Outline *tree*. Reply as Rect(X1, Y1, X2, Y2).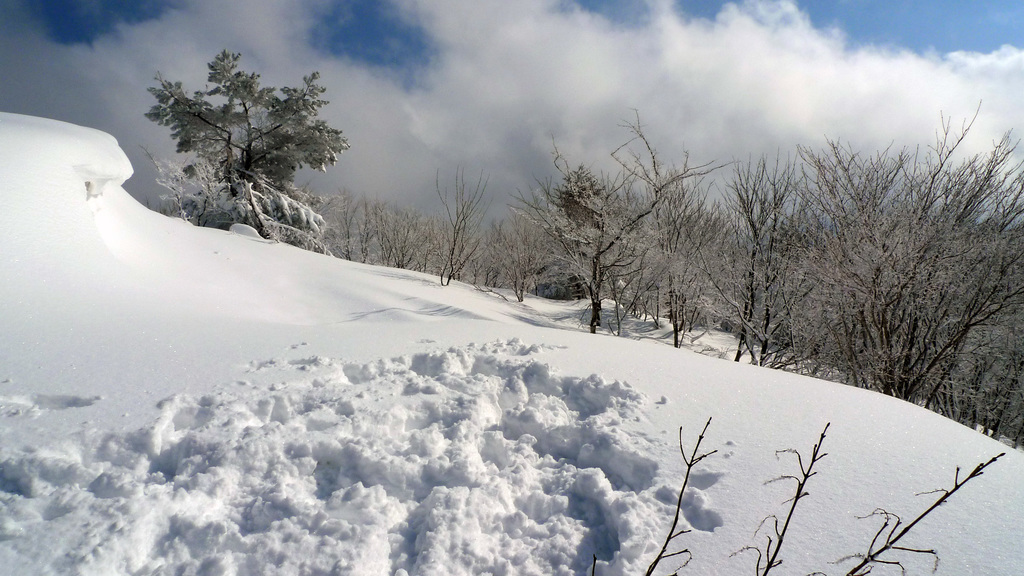
Rect(141, 43, 347, 237).
